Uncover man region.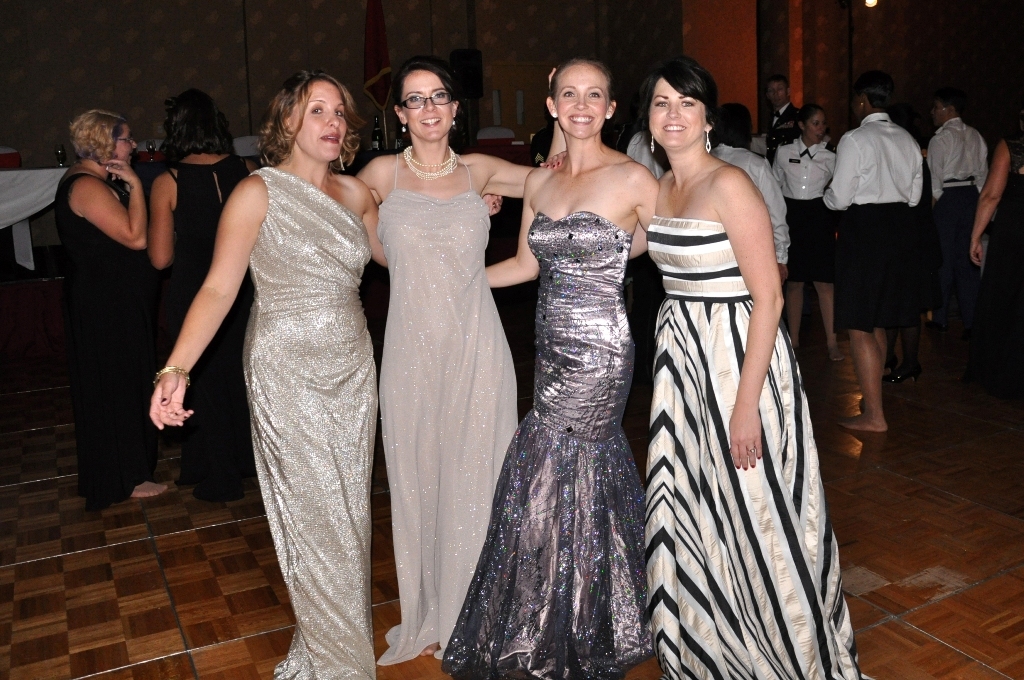
Uncovered: bbox=[765, 73, 803, 164].
